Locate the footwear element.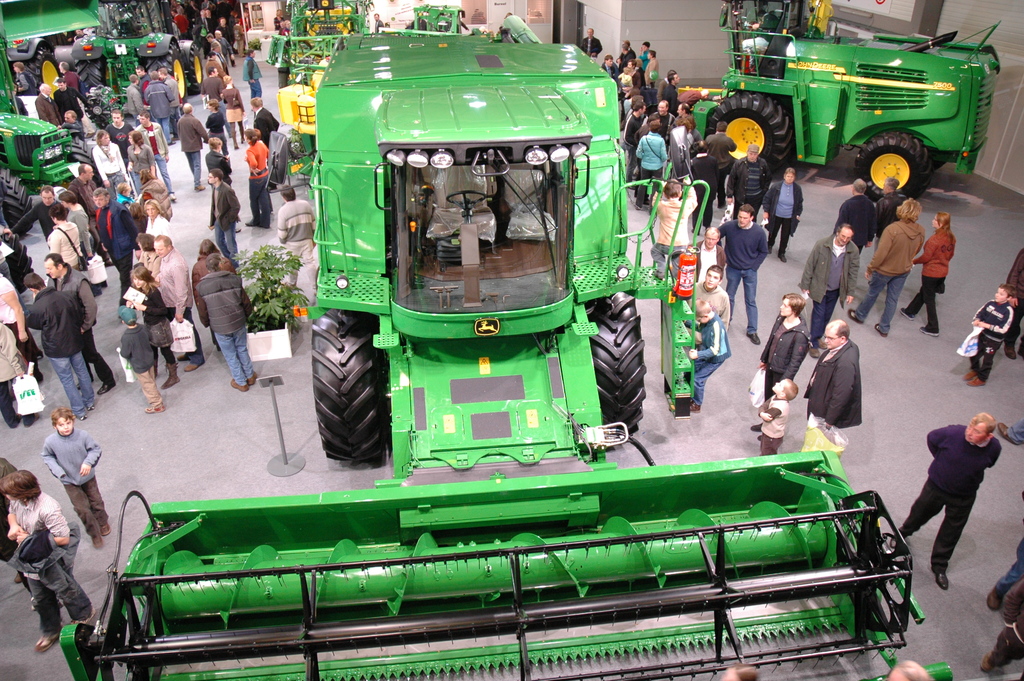
Element bbox: <box>967,374,986,386</box>.
